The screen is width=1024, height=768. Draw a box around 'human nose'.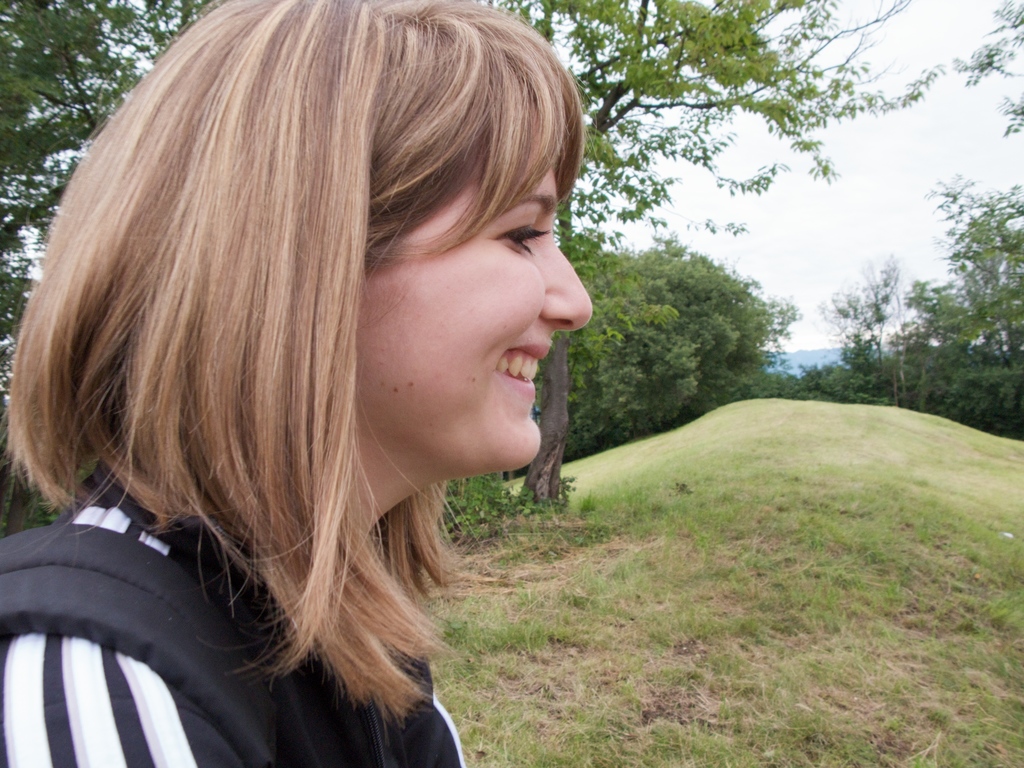
(542,226,589,331).
